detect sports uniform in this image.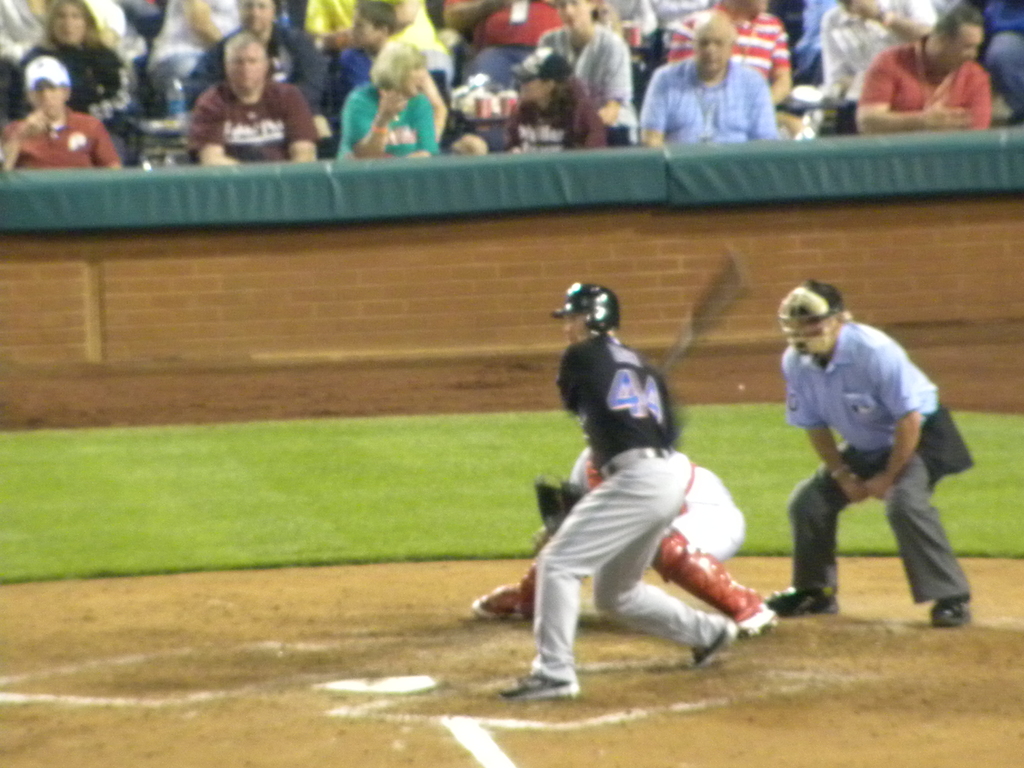
Detection: x1=476, y1=435, x2=787, y2=622.
